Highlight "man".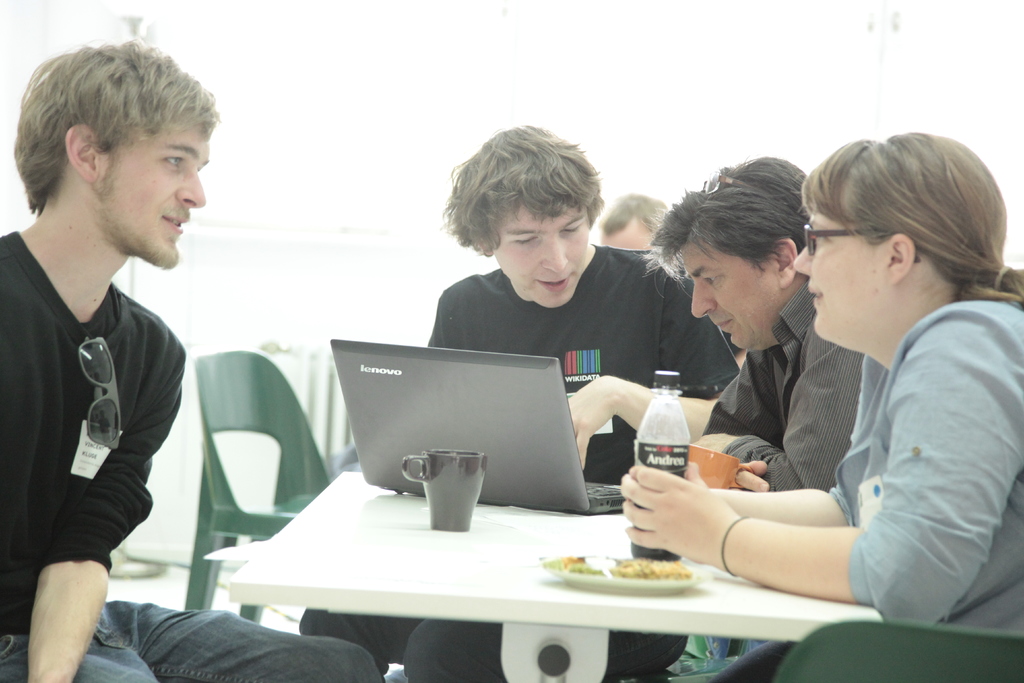
Highlighted region: bbox(300, 122, 740, 682).
